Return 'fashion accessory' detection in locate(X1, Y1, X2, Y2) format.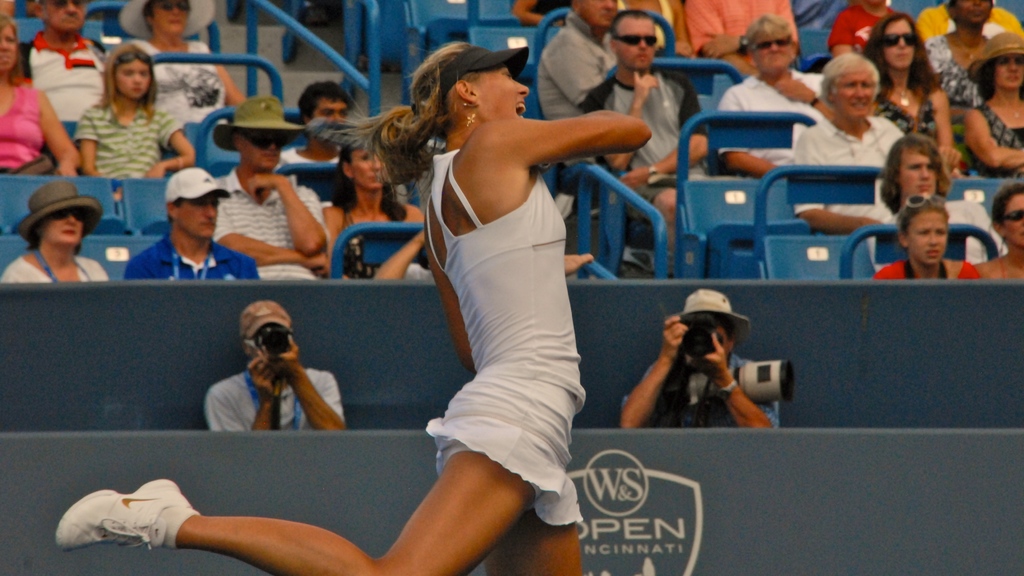
locate(748, 40, 791, 51).
